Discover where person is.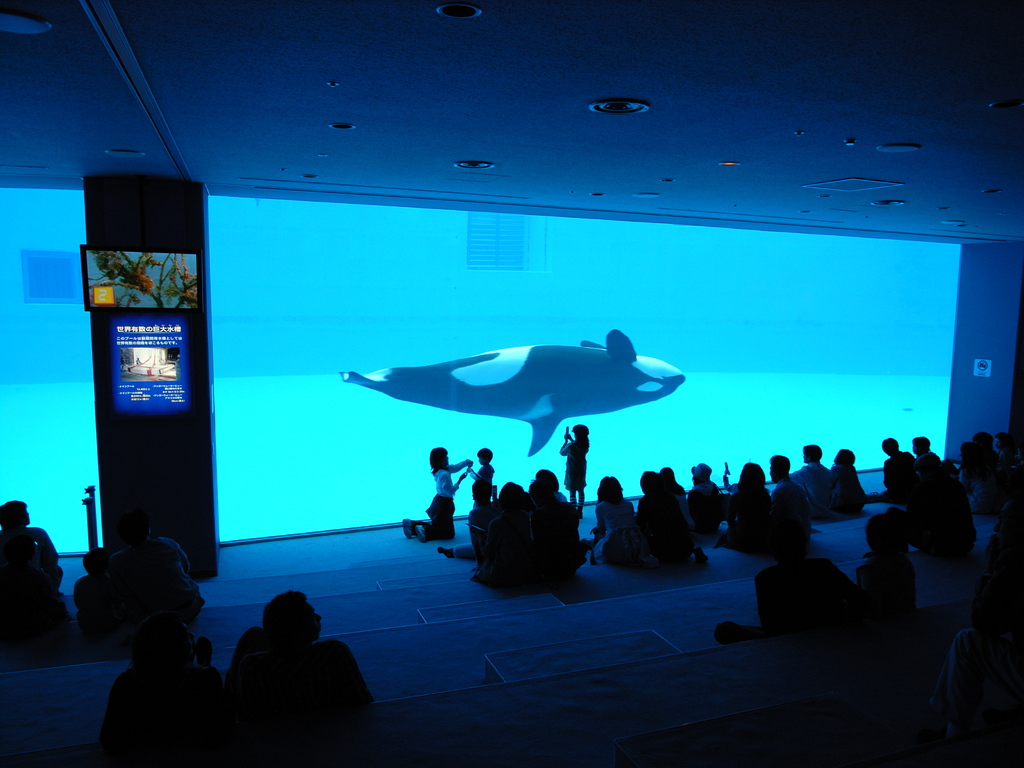
Discovered at <region>712, 520, 892, 669</region>.
